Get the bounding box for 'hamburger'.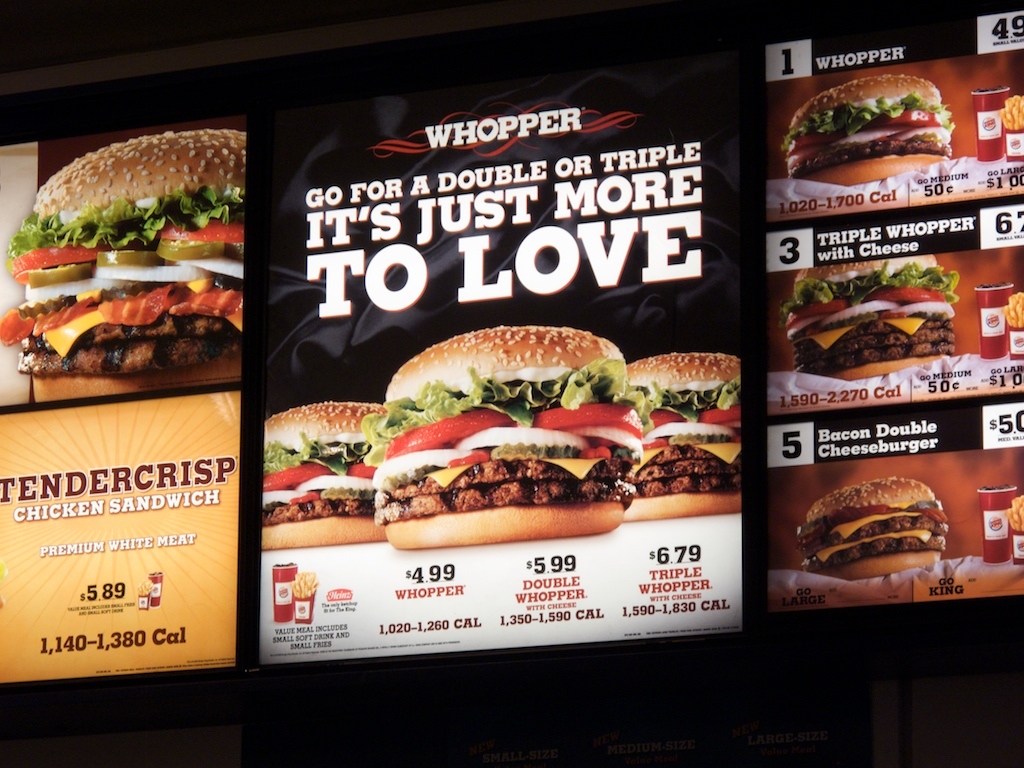
pyautogui.locateOnScreen(782, 74, 956, 184).
